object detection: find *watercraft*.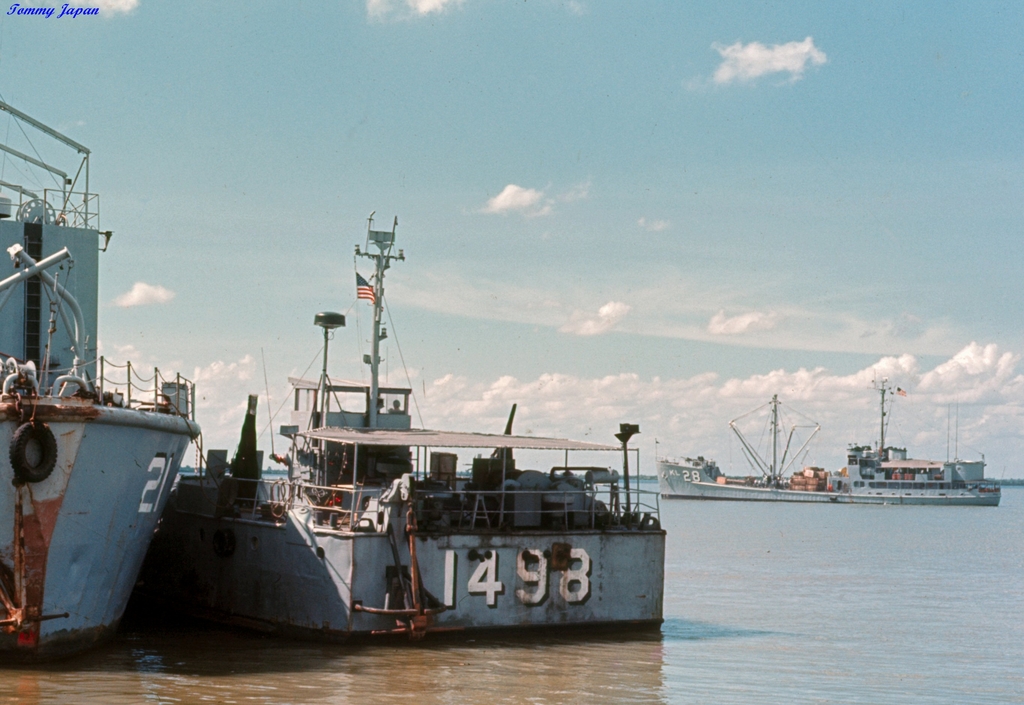
x1=0 y1=101 x2=195 y2=659.
